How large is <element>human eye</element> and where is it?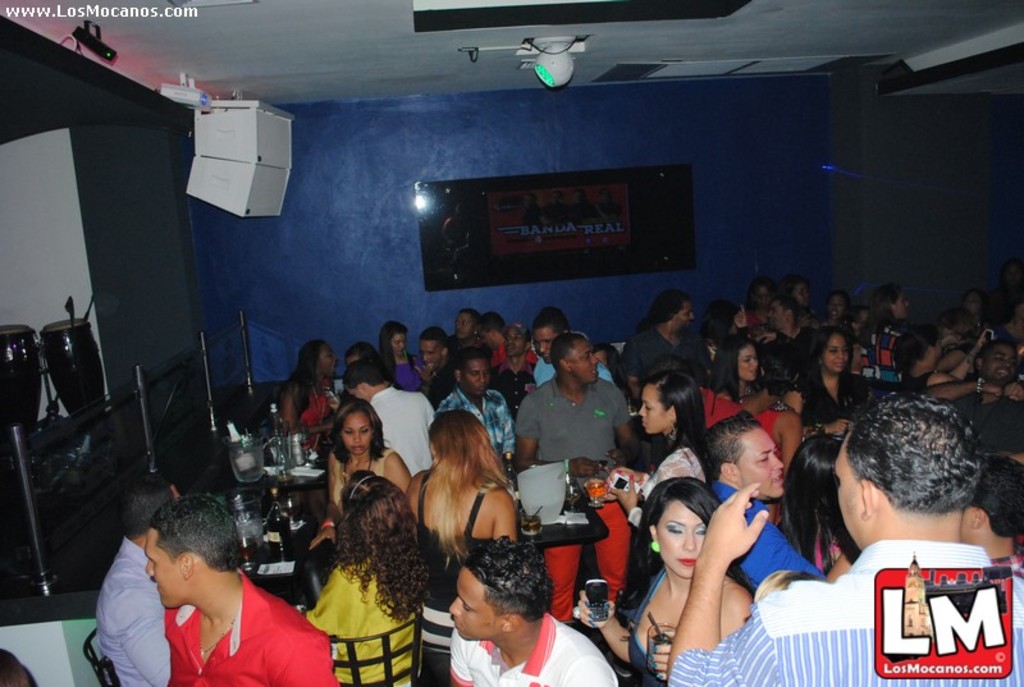
Bounding box: (996,353,1002,359).
